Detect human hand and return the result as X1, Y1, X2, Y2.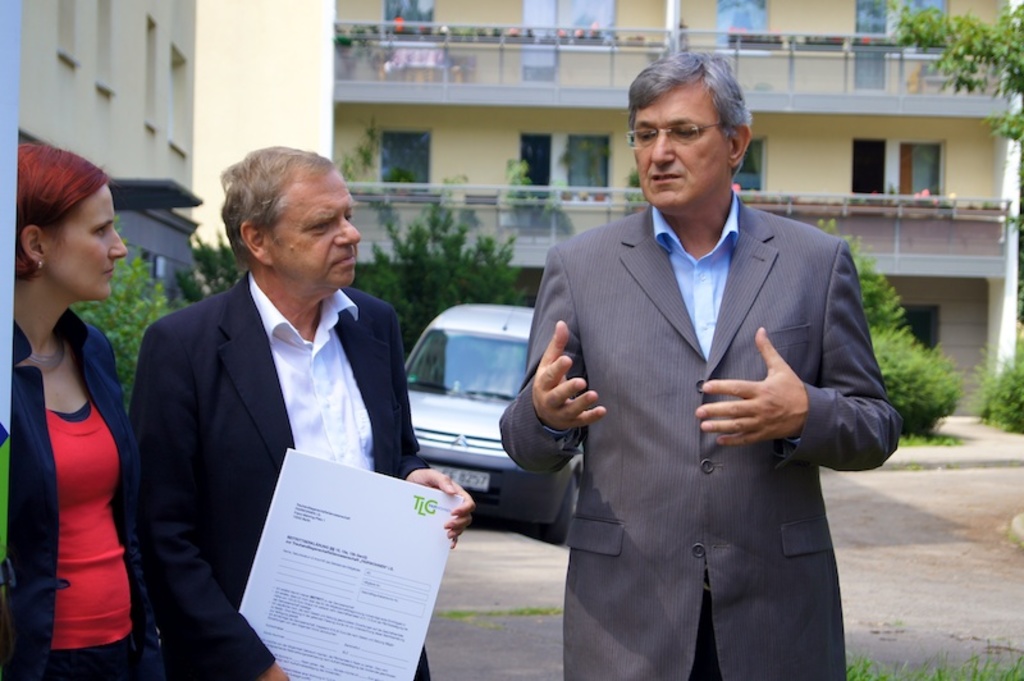
402, 467, 476, 553.
